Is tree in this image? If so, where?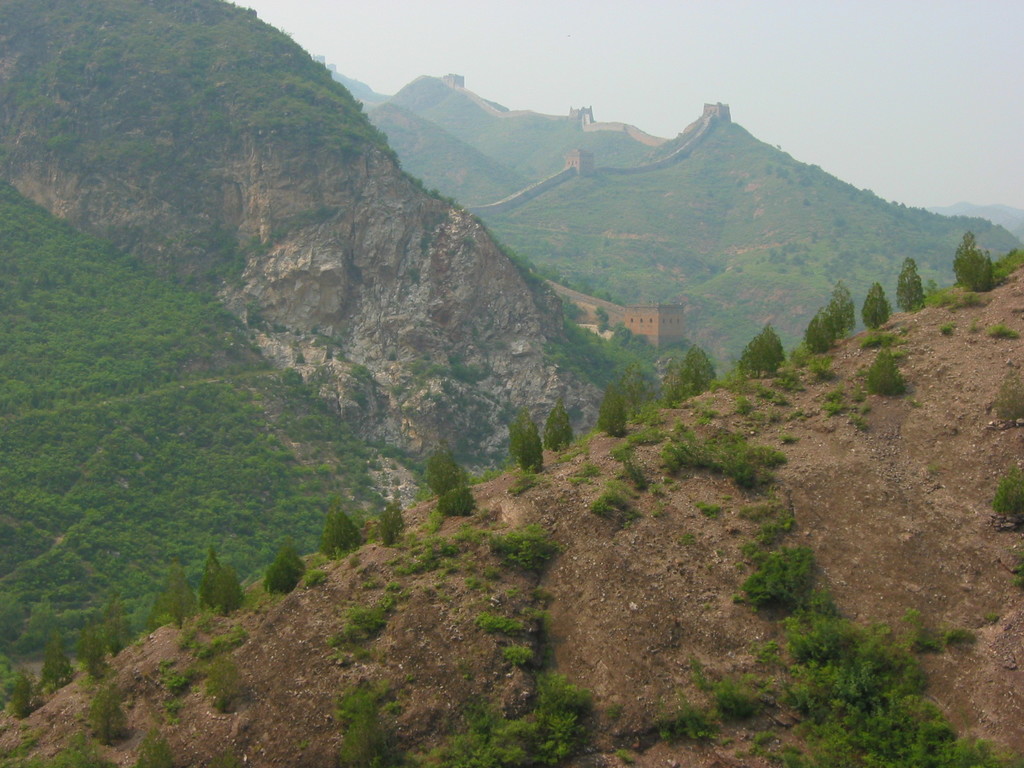
Yes, at box=[79, 616, 108, 680].
